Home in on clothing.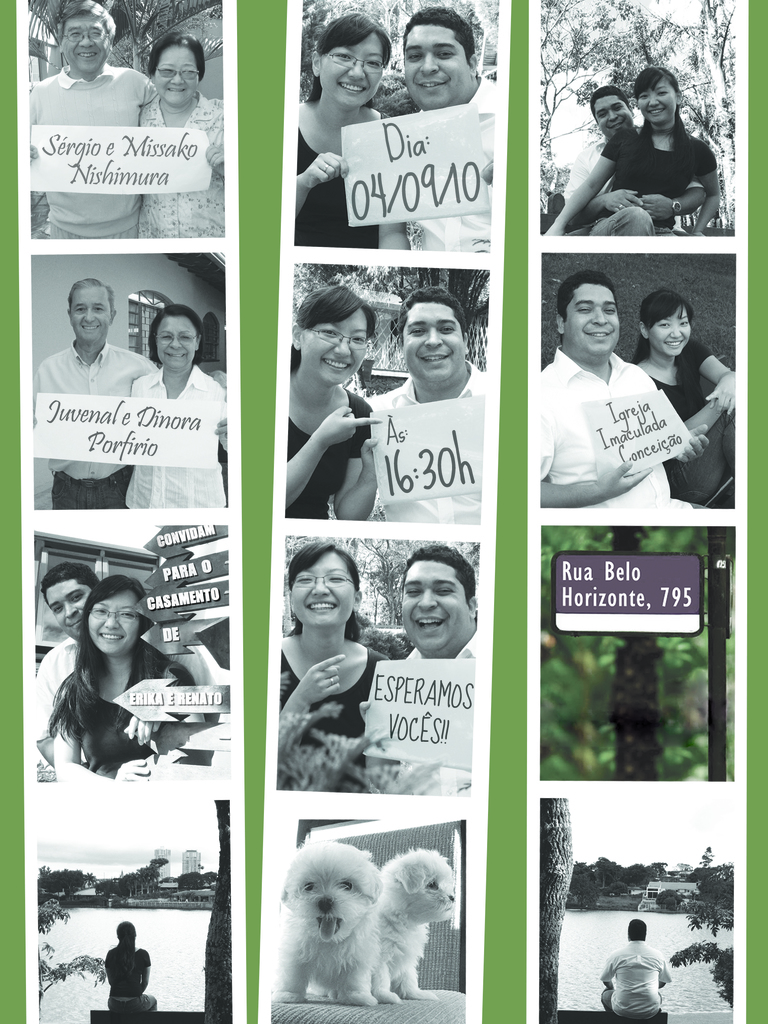
Homed in at box(294, 113, 394, 251).
